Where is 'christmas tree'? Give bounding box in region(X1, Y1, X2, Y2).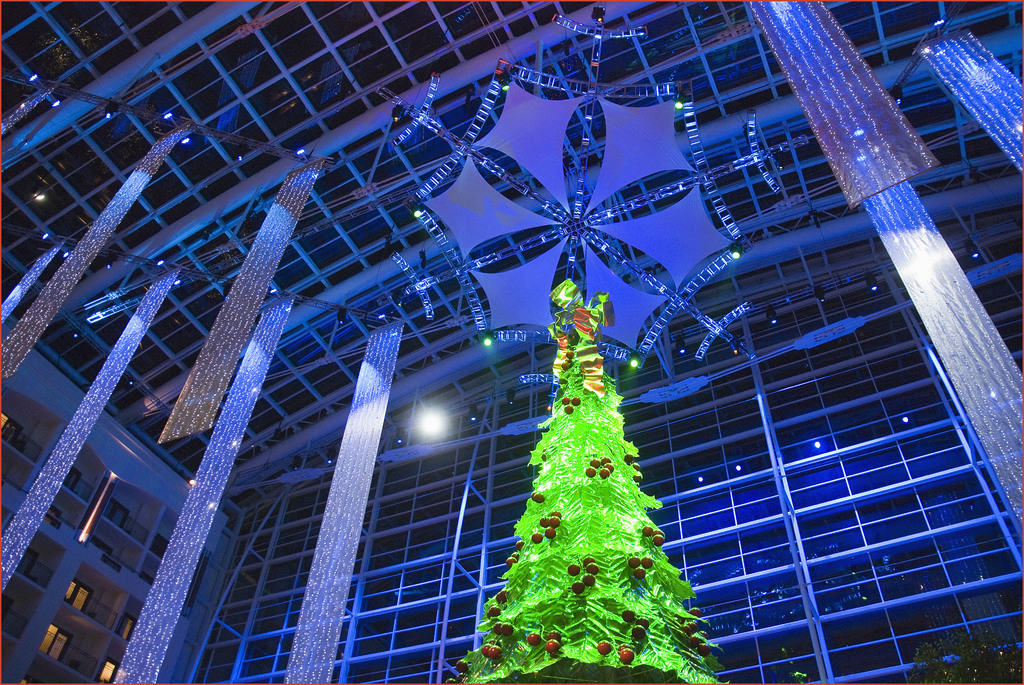
region(447, 275, 737, 683).
